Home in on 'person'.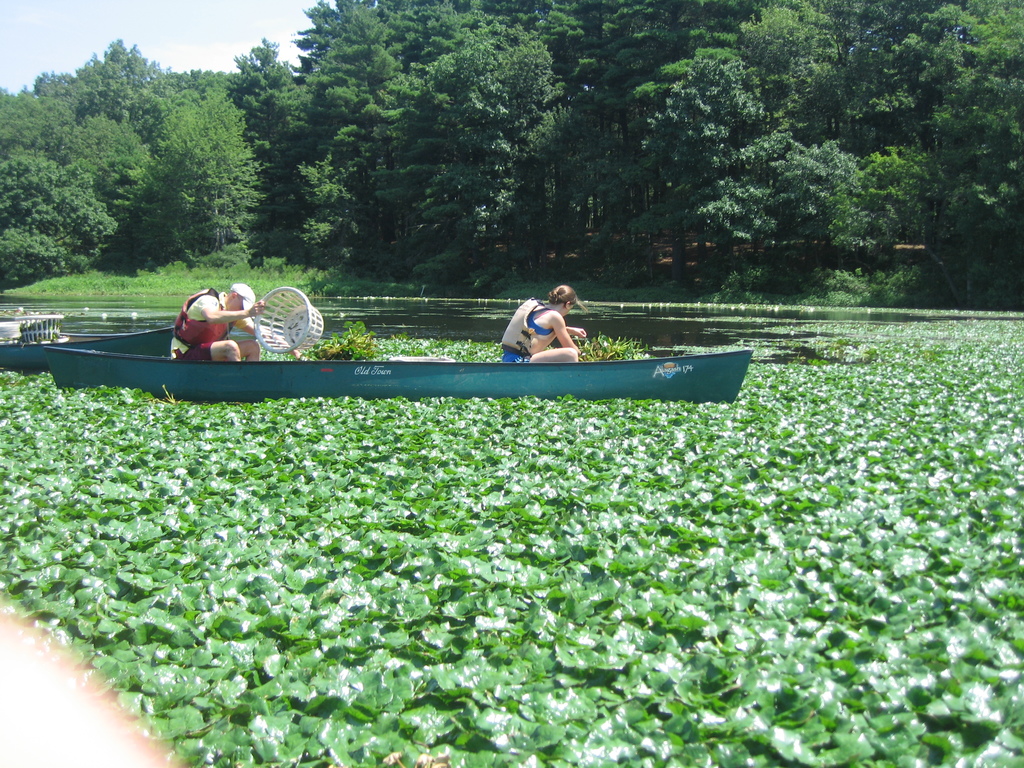
Homed in at <box>505,278,583,365</box>.
